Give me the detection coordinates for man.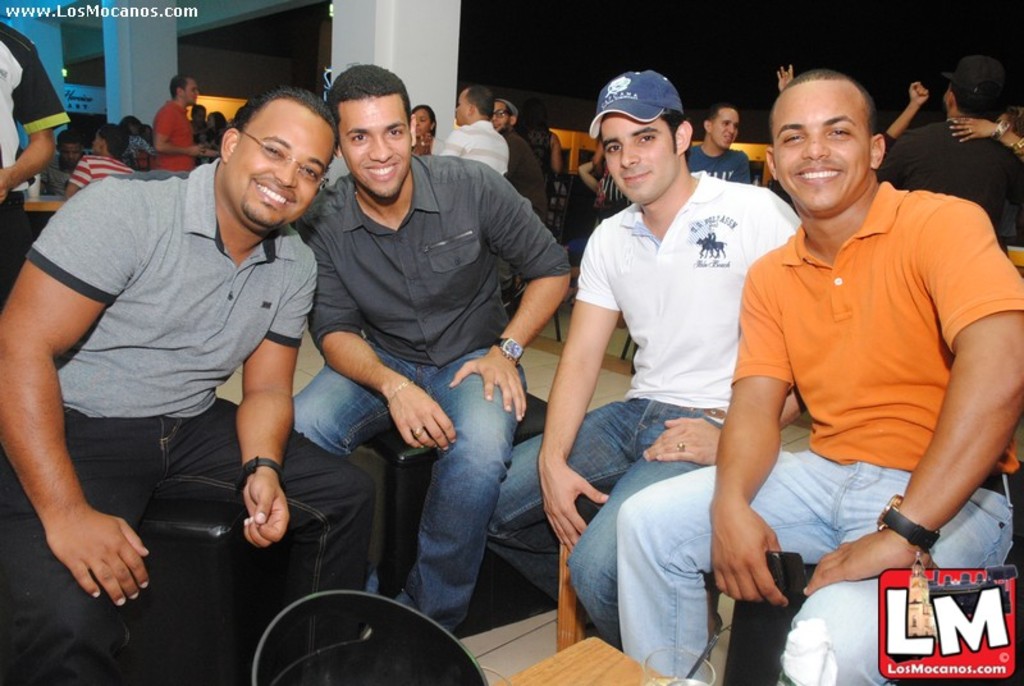
x1=489 y1=69 x2=810 y2=657.
